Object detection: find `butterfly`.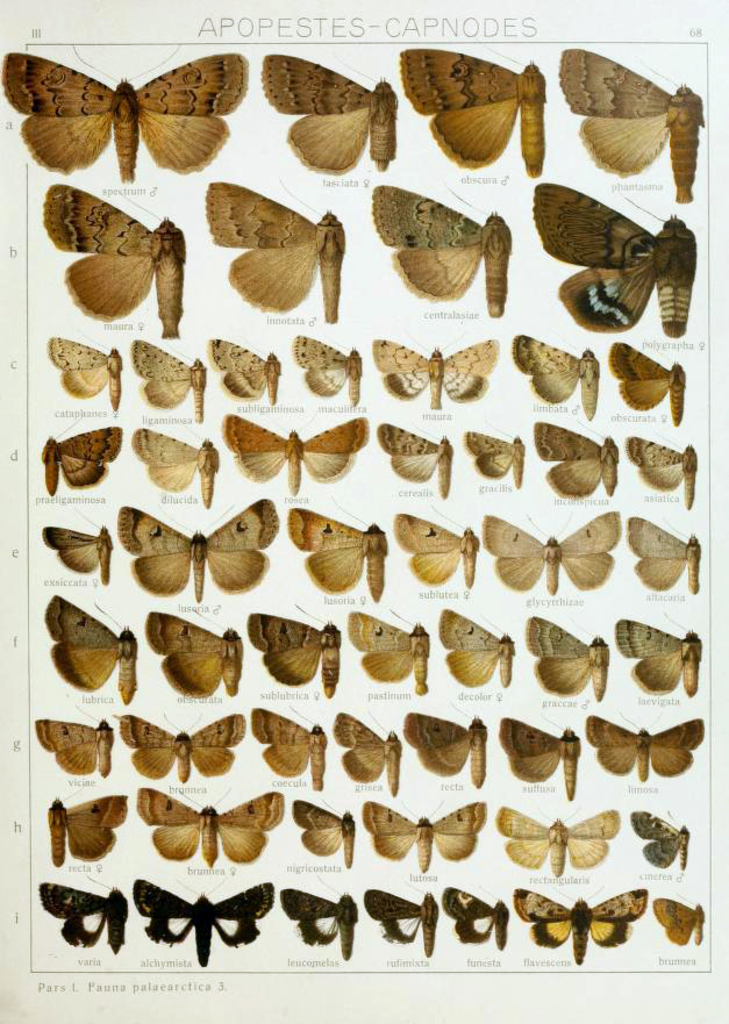
<bbox>438, 881, 503, 948</bbox>.
